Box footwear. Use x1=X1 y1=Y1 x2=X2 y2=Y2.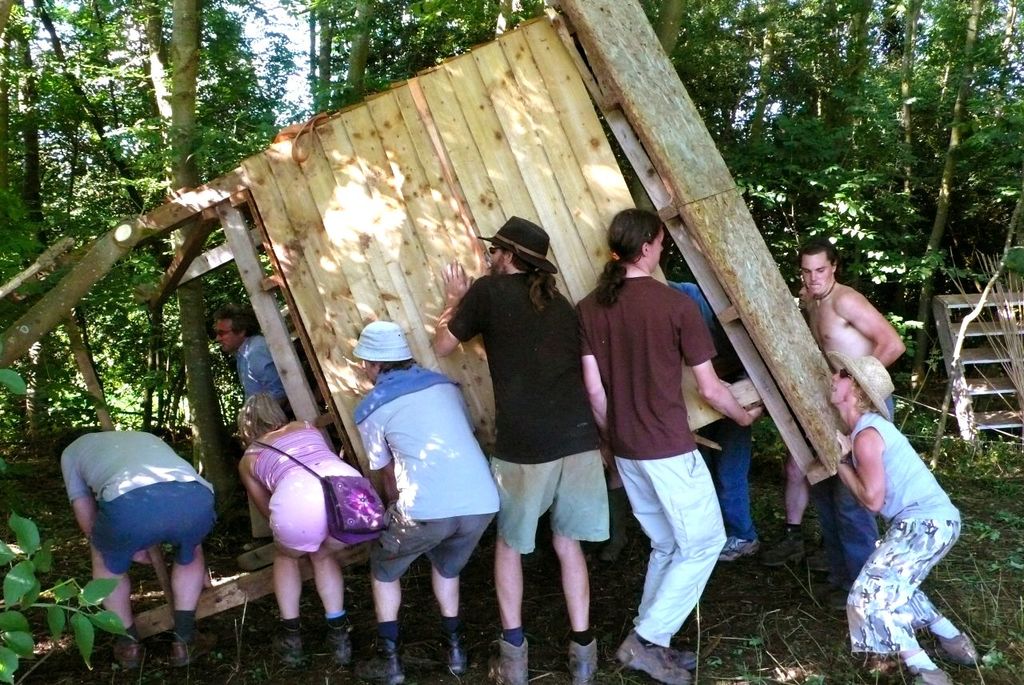
x1=444 y1=639 x2=469 y2=673.
